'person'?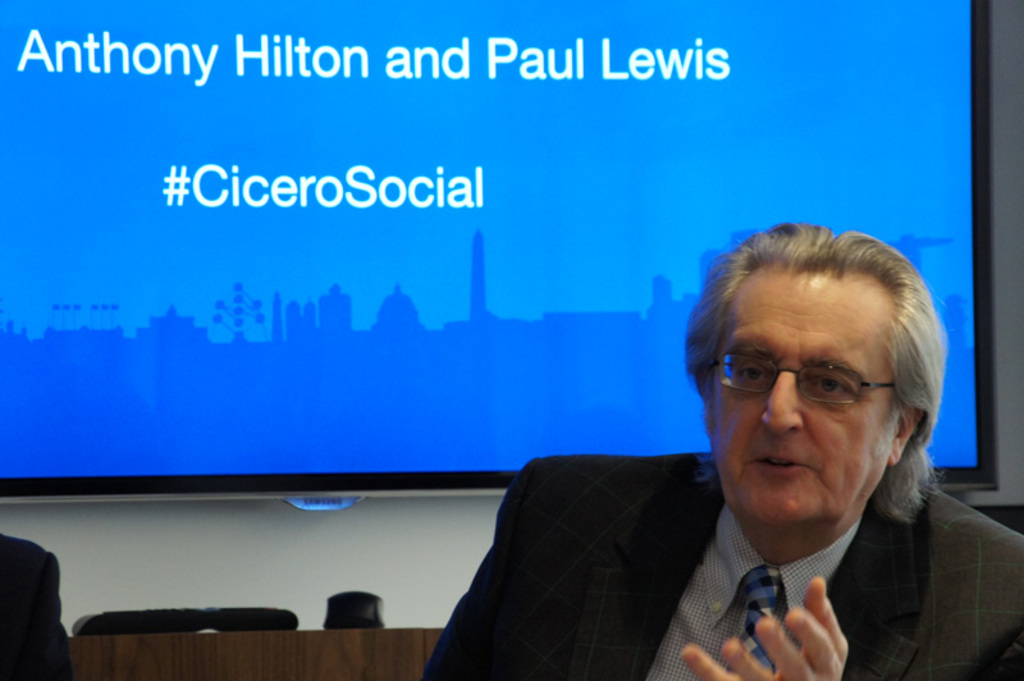
bbox=(390, 218, 969, 678)
